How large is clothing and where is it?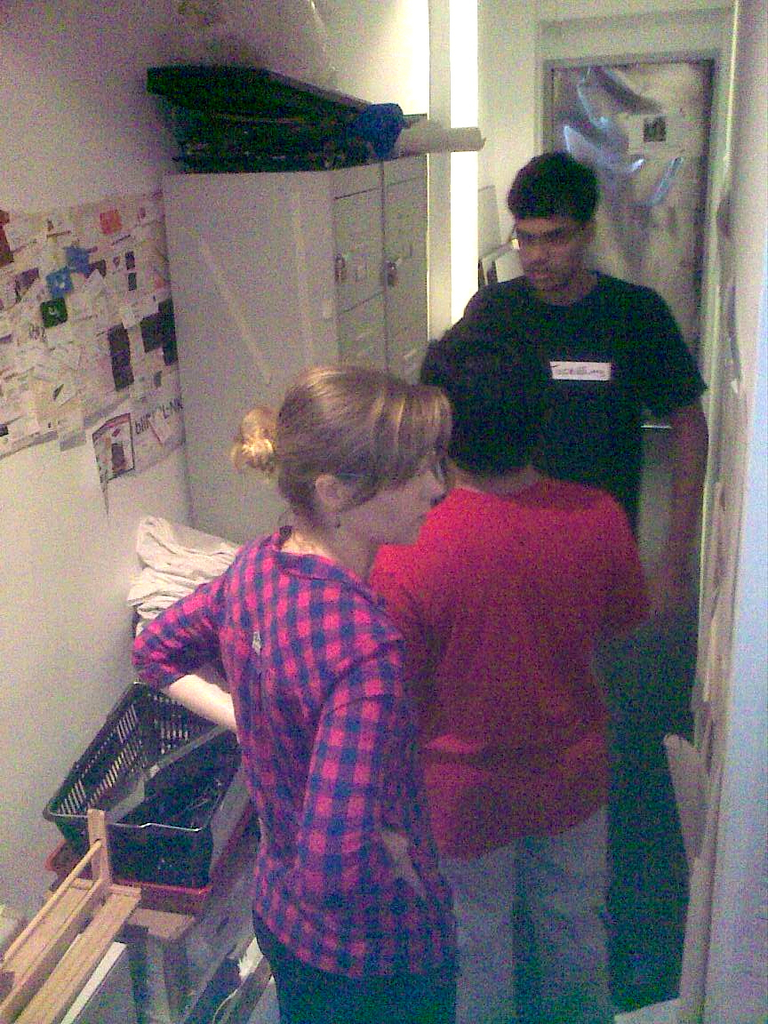
Bounding box: crop(363, 473, 645, 1023).
